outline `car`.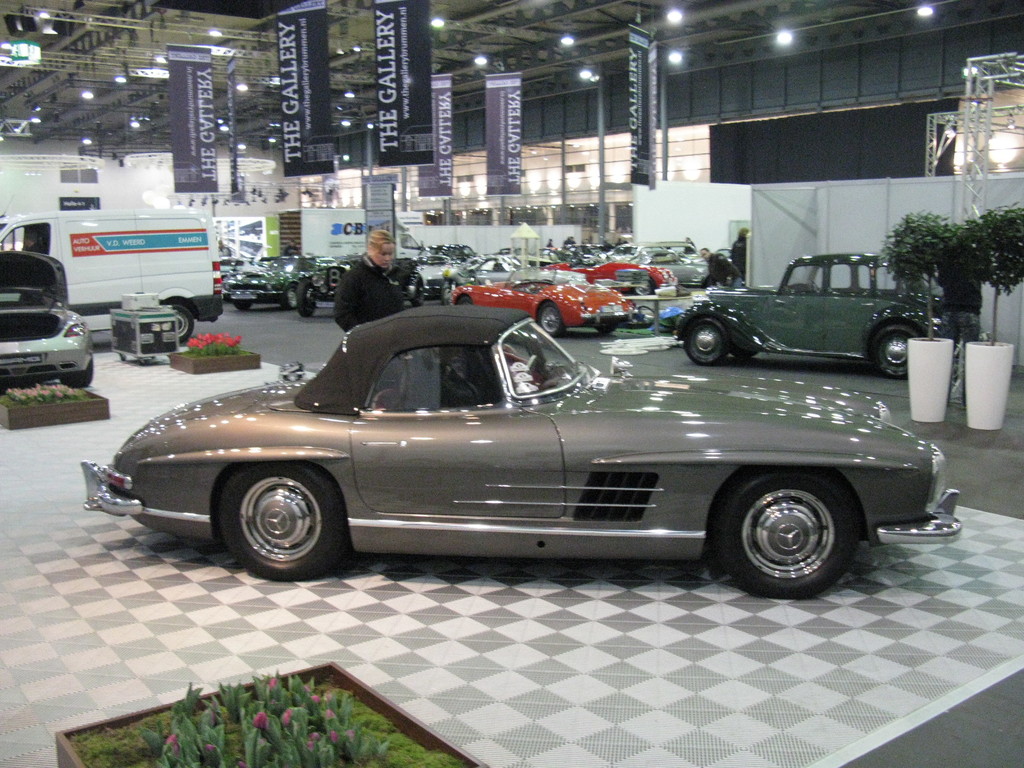
Outline: <box>674,256,953,375</box>.
